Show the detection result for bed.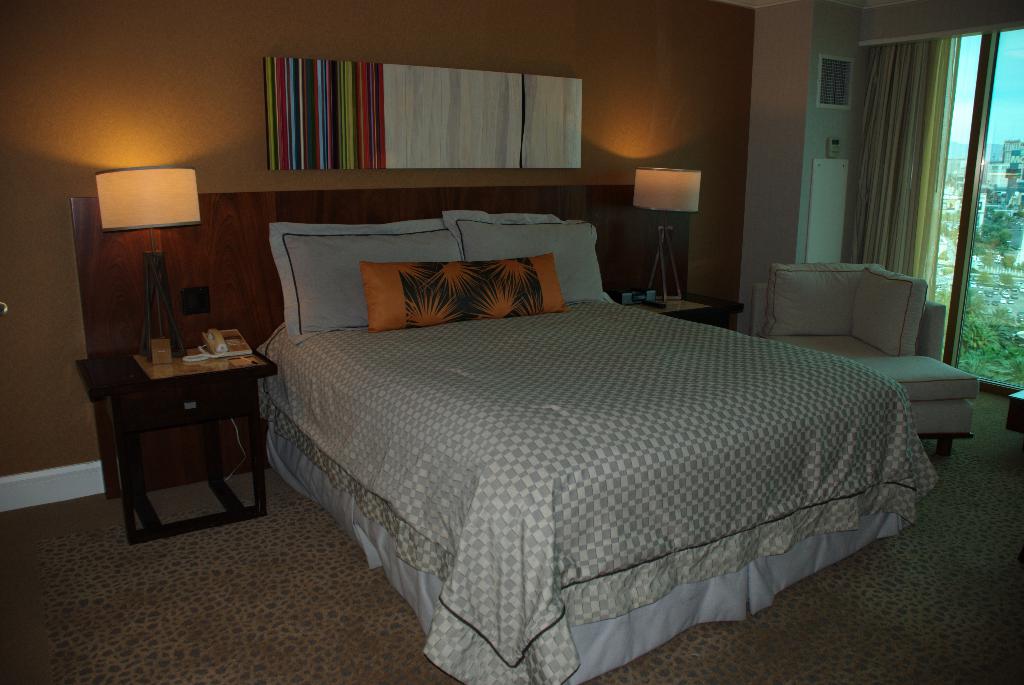
(left=230, top=155, right=927, bottom=672).
